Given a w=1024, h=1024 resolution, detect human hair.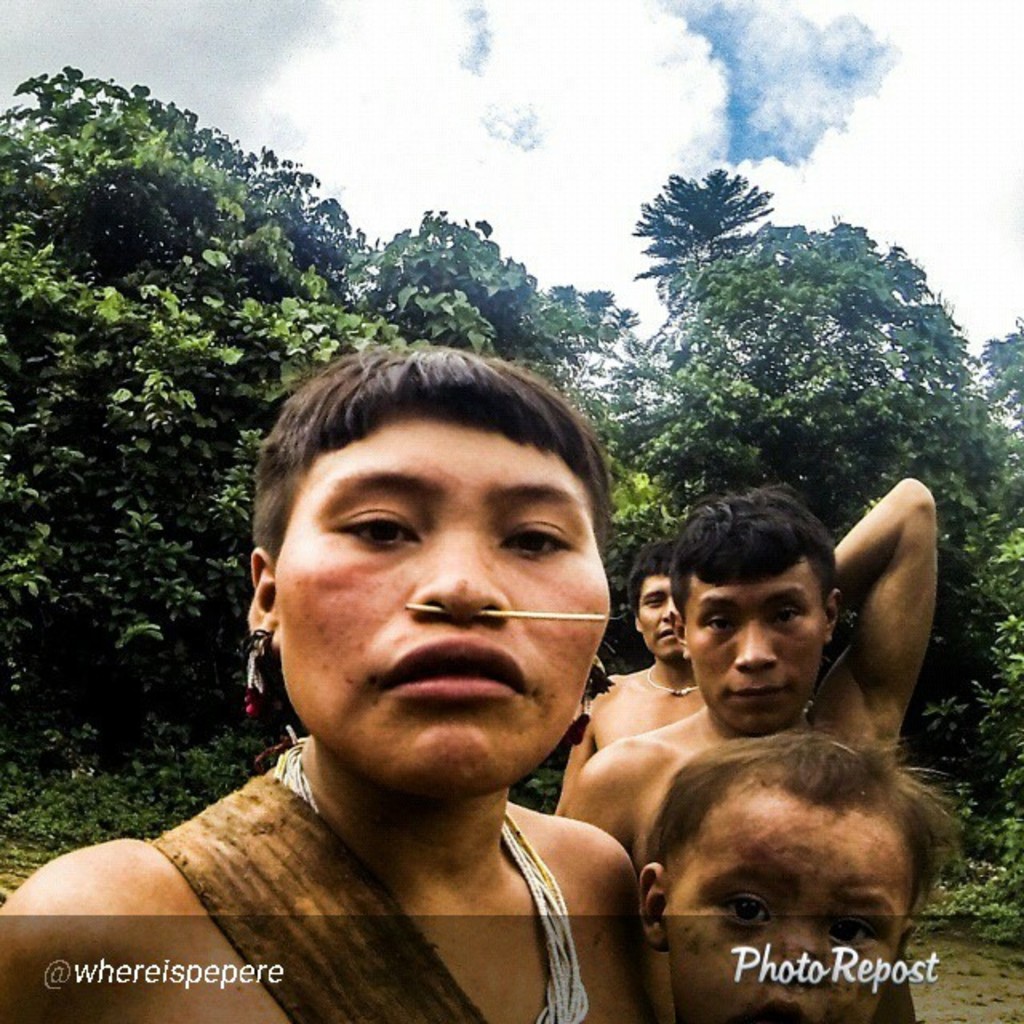
[242,336,611,562].
